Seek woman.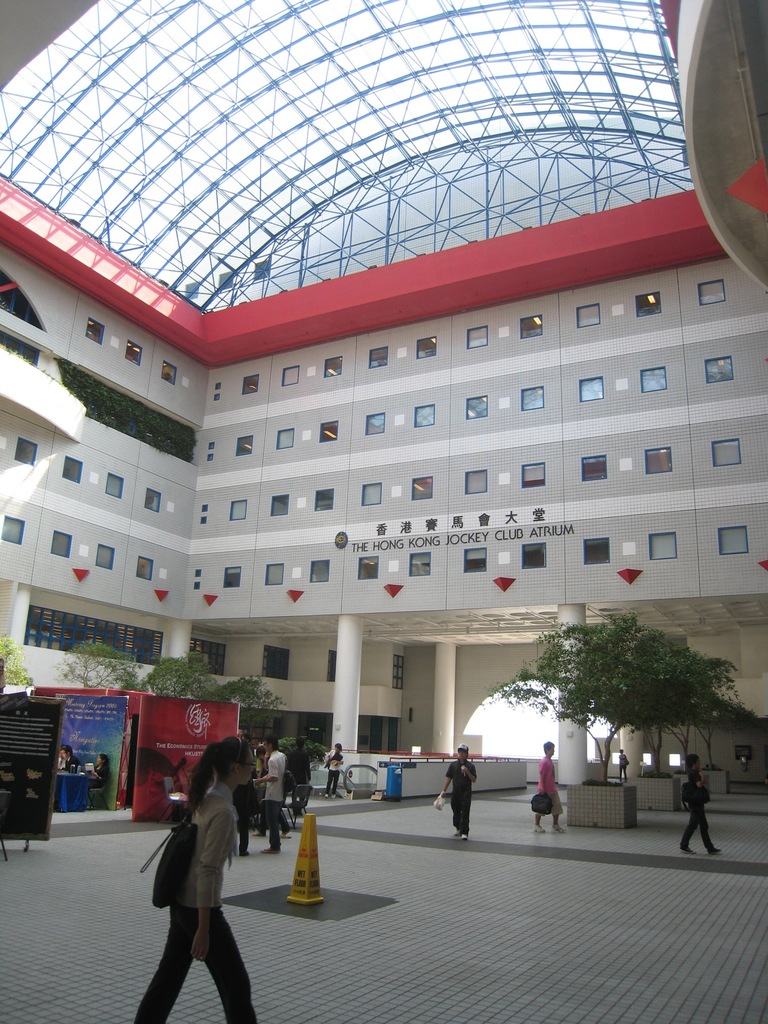
Rect(531, 740, 569, 833).
